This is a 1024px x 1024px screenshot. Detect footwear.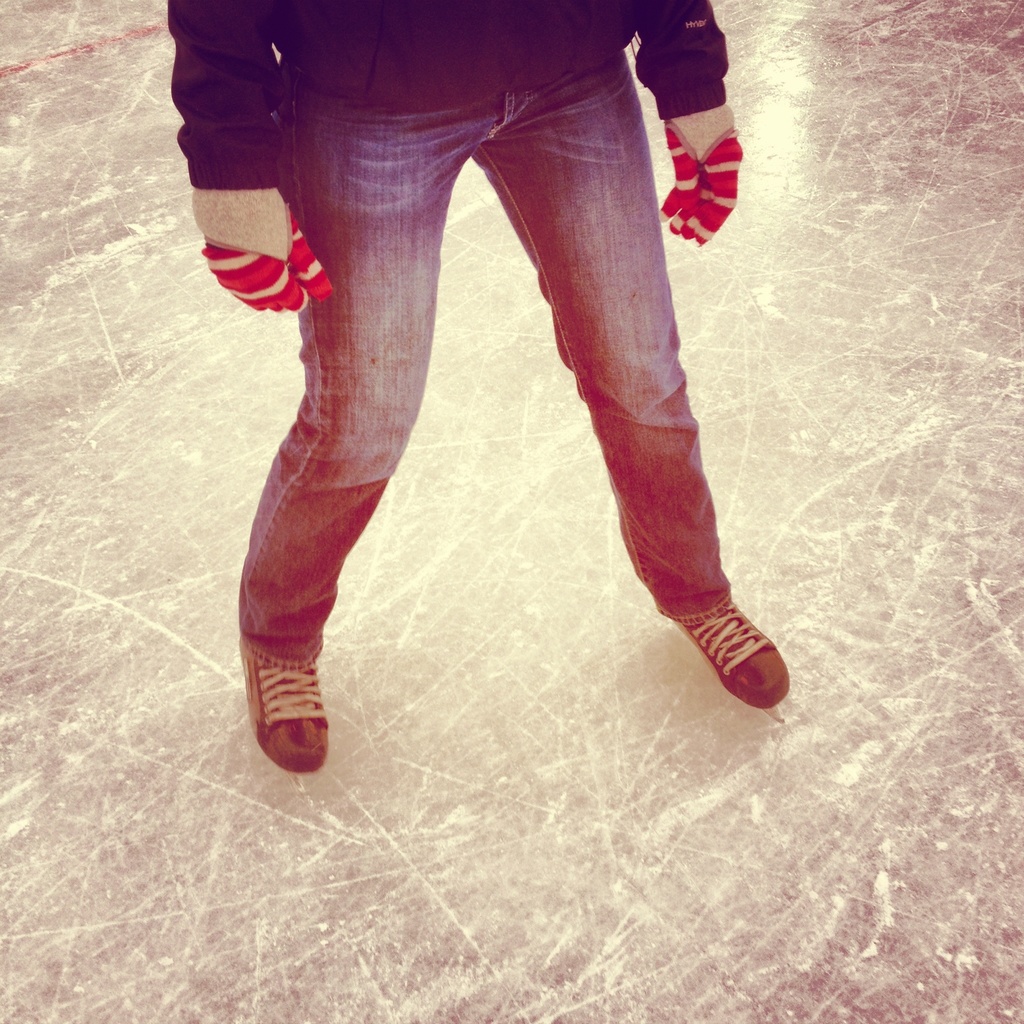
672:592:788:714.
